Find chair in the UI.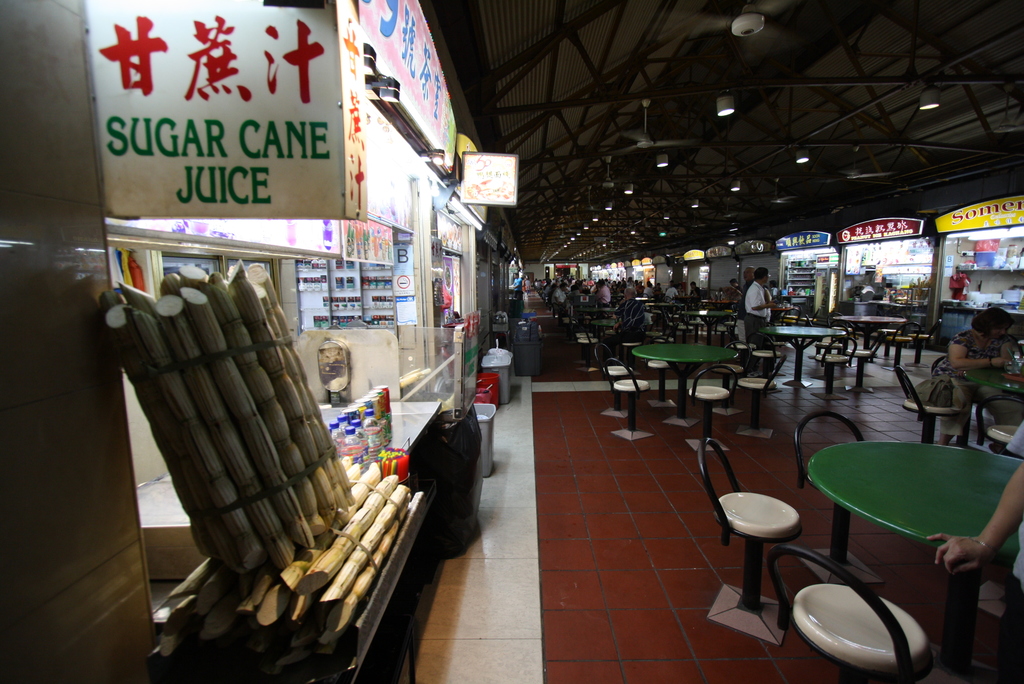
UI element at BBox(687, 361, 732, 457).
